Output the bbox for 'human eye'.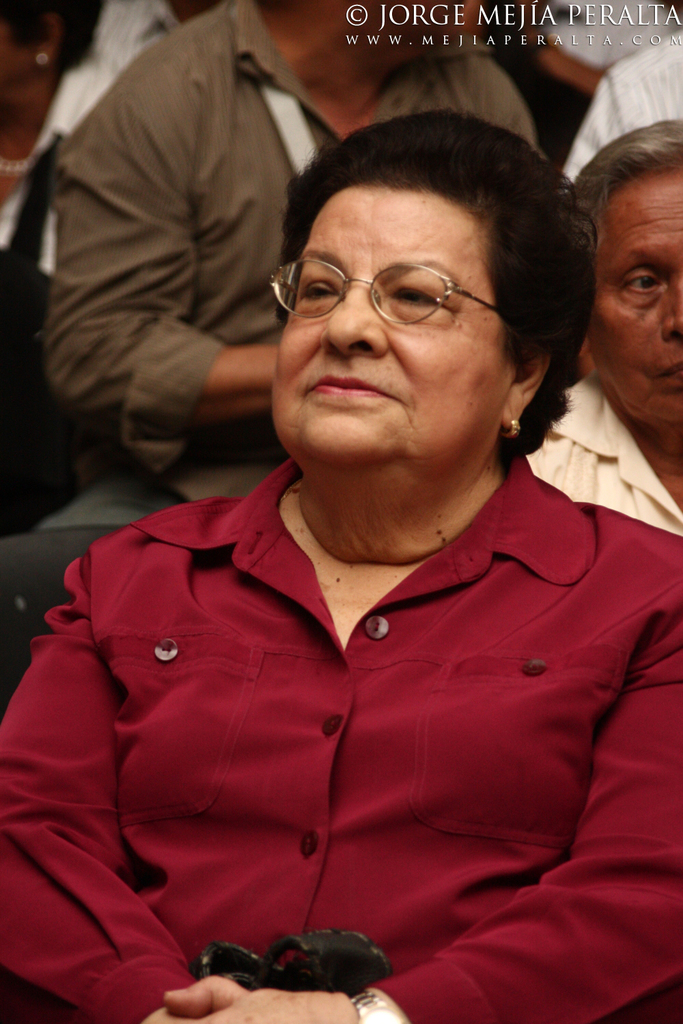
bbox(612, 266, 669, 295).
